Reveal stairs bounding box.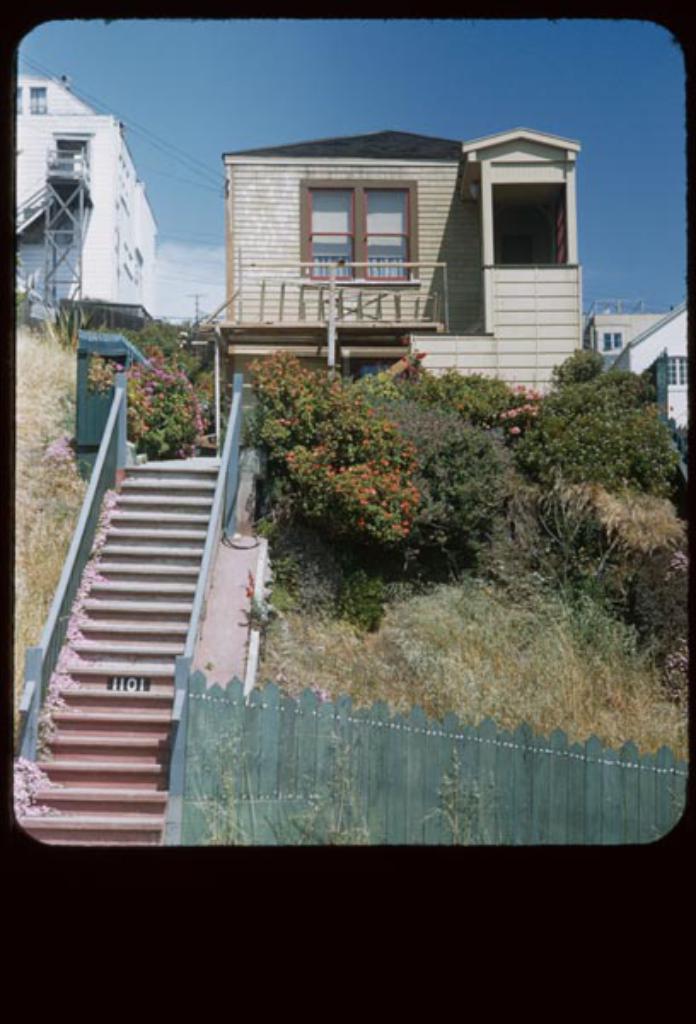
Revealed: l=15, t=466, r=215, b=843.
